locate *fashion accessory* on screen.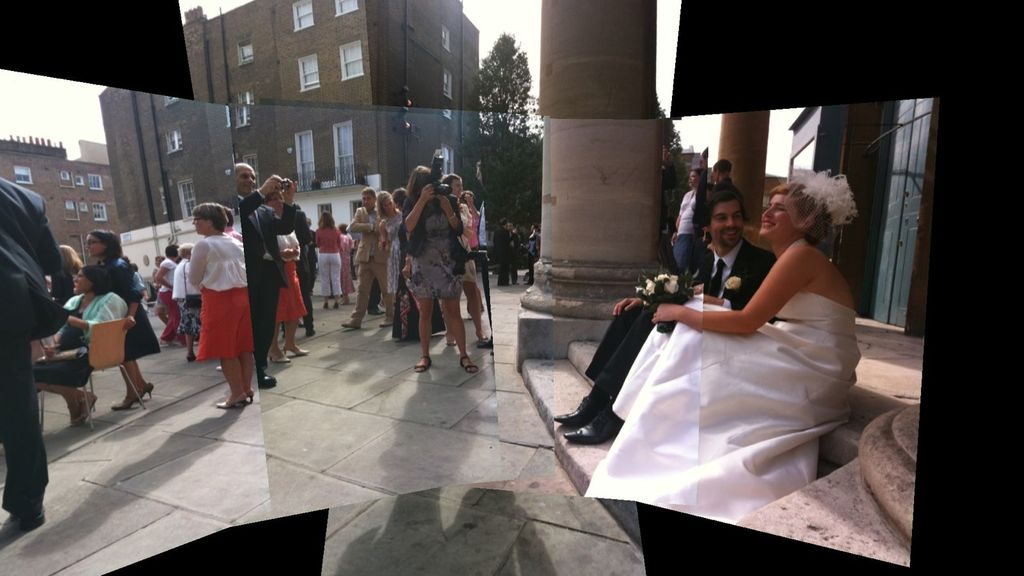
On screen at bbox=[248, 392, 256, 403].
